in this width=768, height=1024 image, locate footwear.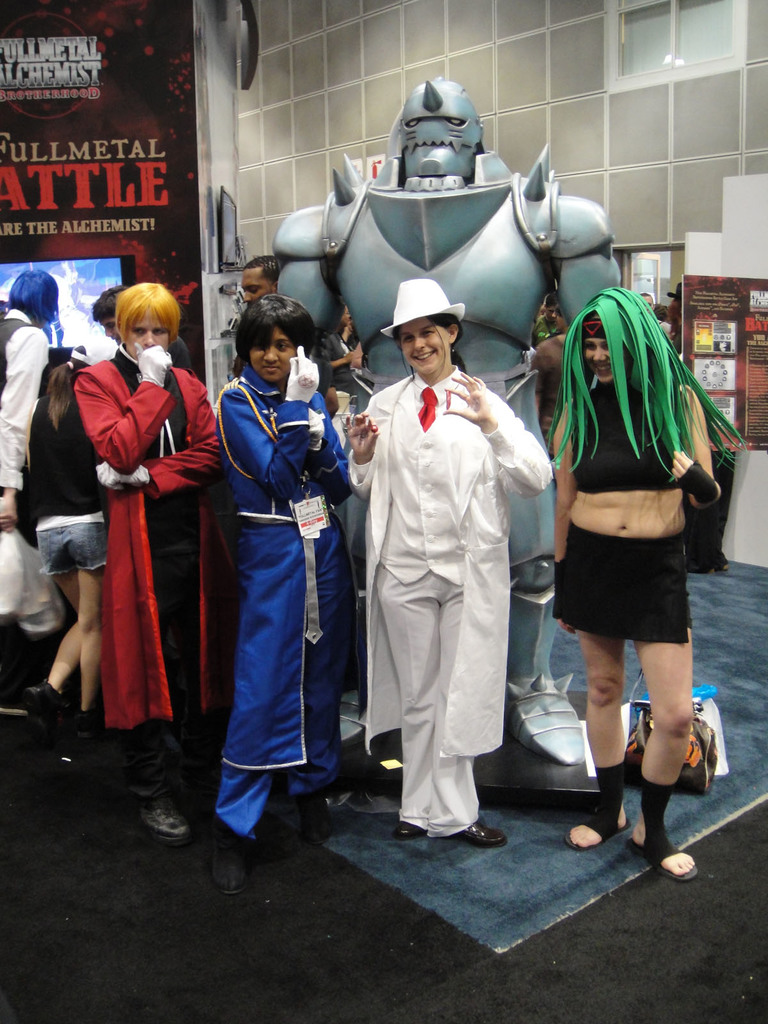
Bounding box: {"x1": 557, "y1": 757, "x2": 639, "y2": 859}.
